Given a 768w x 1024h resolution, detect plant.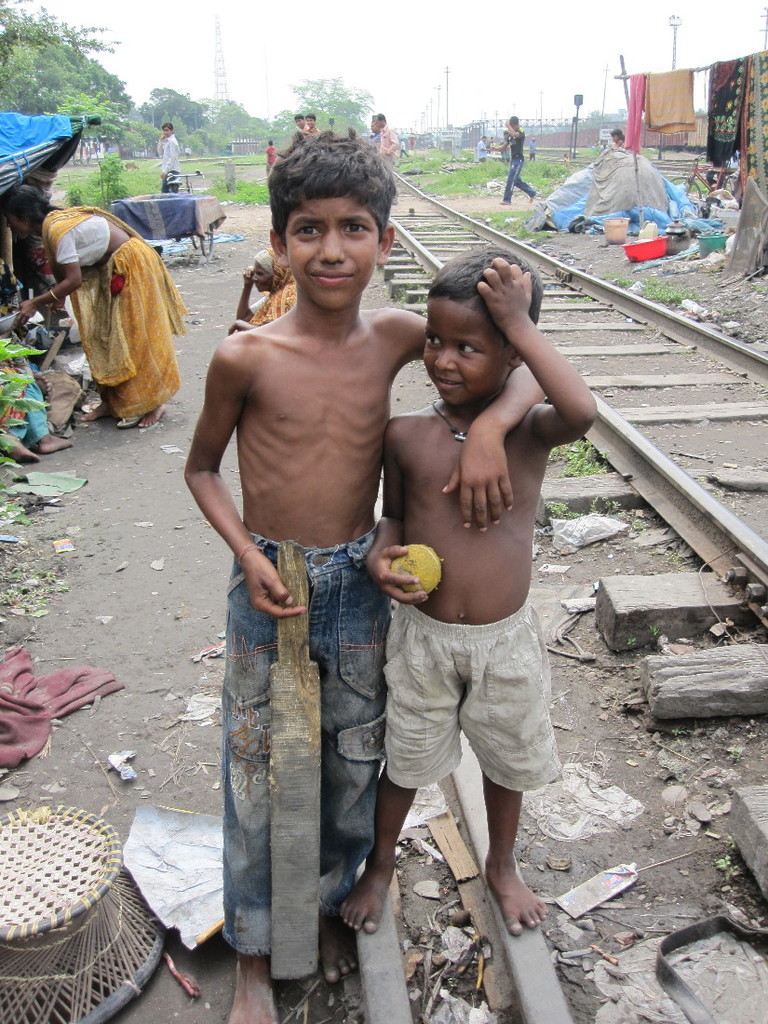
(left=564, top=295, right=590, bottom=302).
